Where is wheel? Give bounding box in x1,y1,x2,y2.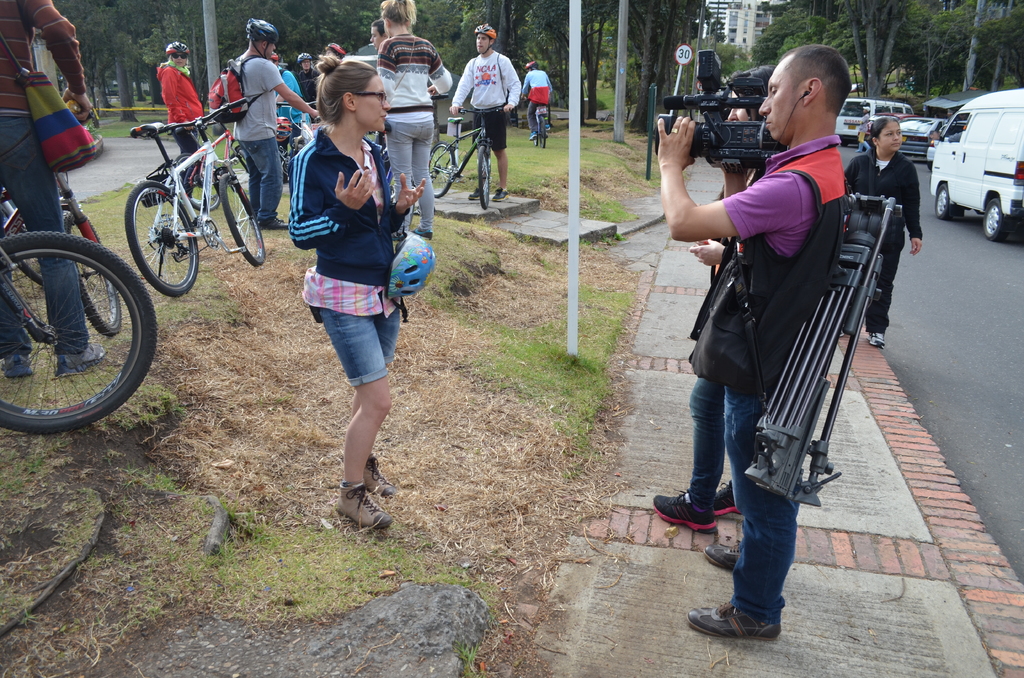
123,180,199,297.
